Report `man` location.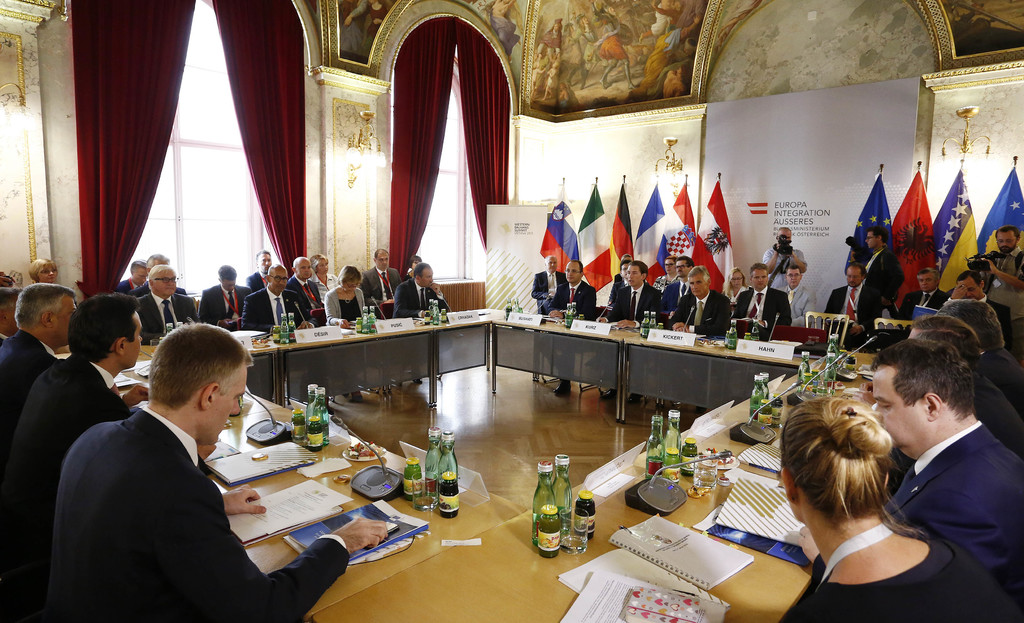
Report: bbox=[0, 294, 148, 562].
